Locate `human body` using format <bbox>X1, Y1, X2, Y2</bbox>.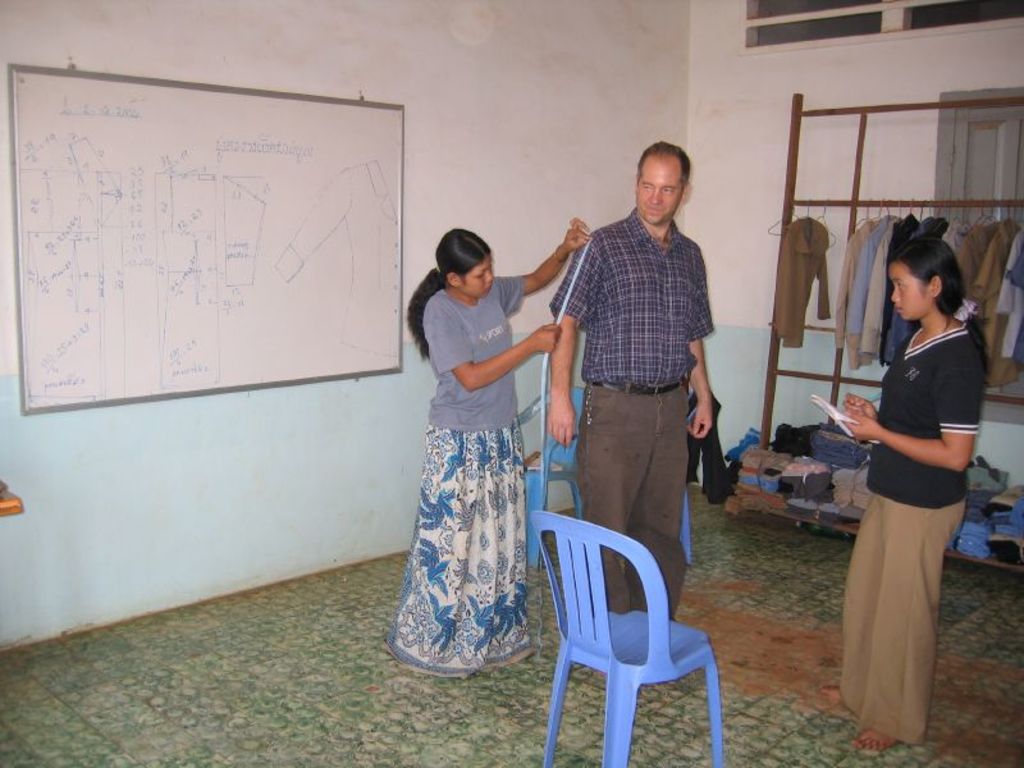
<bbox>380, 214, 594, 680</bbox>.
